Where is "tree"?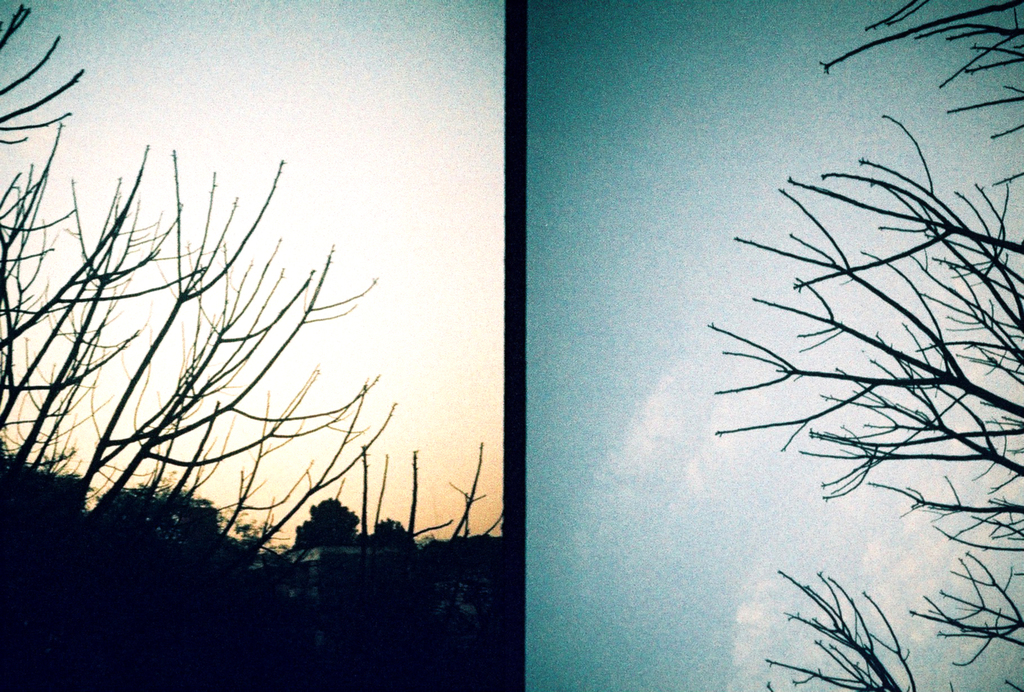
select_region(706, 0, 1023, 691).
